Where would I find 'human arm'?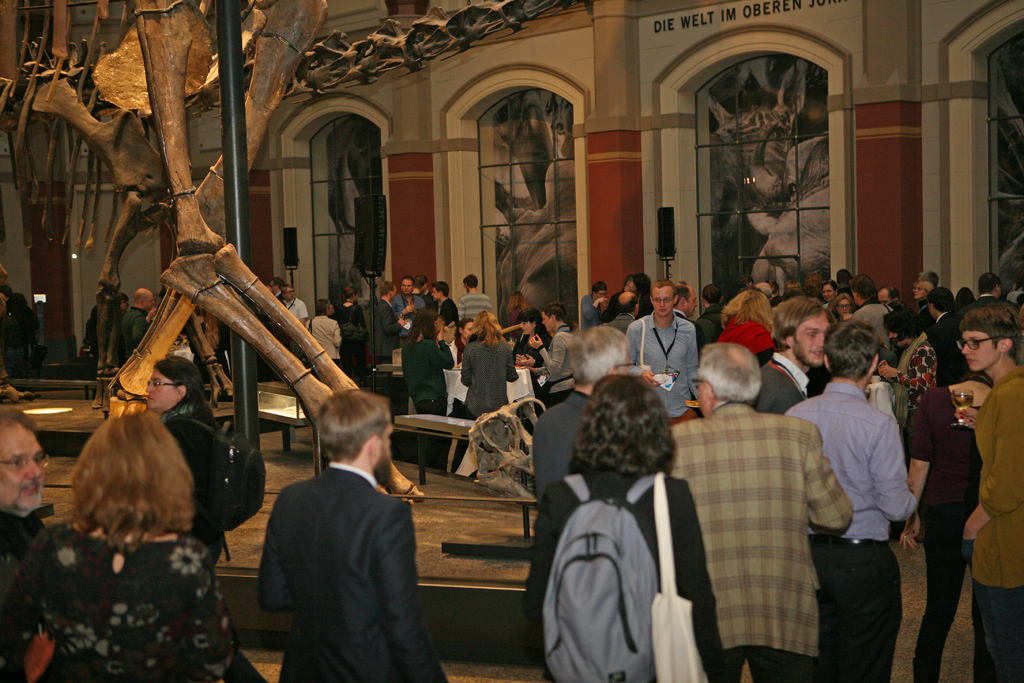
At (x1=380, y1=303, x2=408, y2=336).
